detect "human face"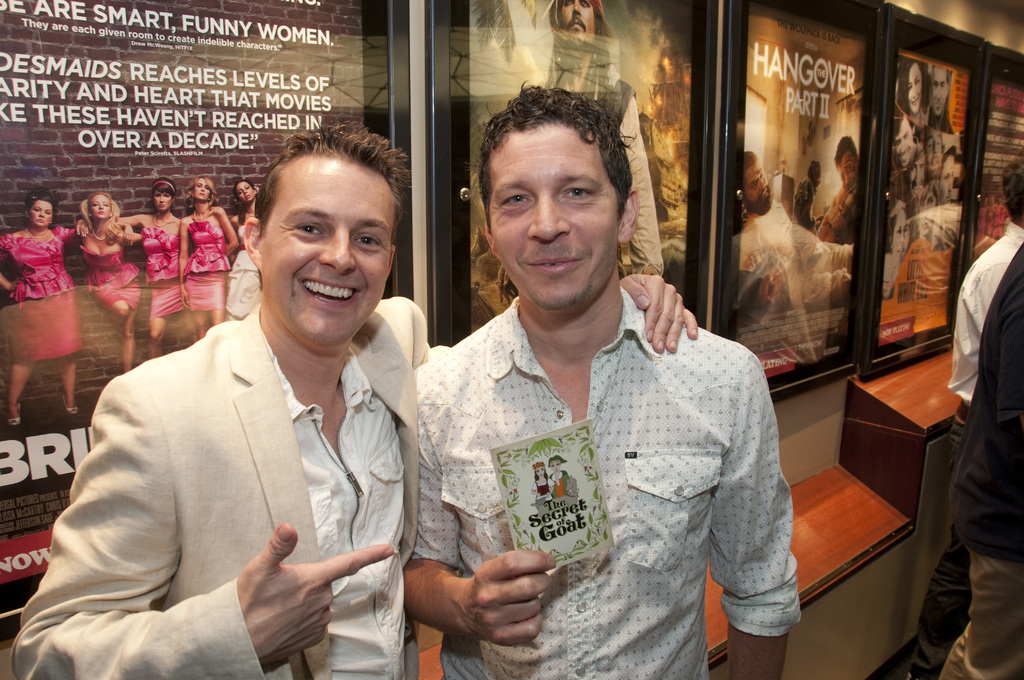
box(557, 0, 593, 46)
